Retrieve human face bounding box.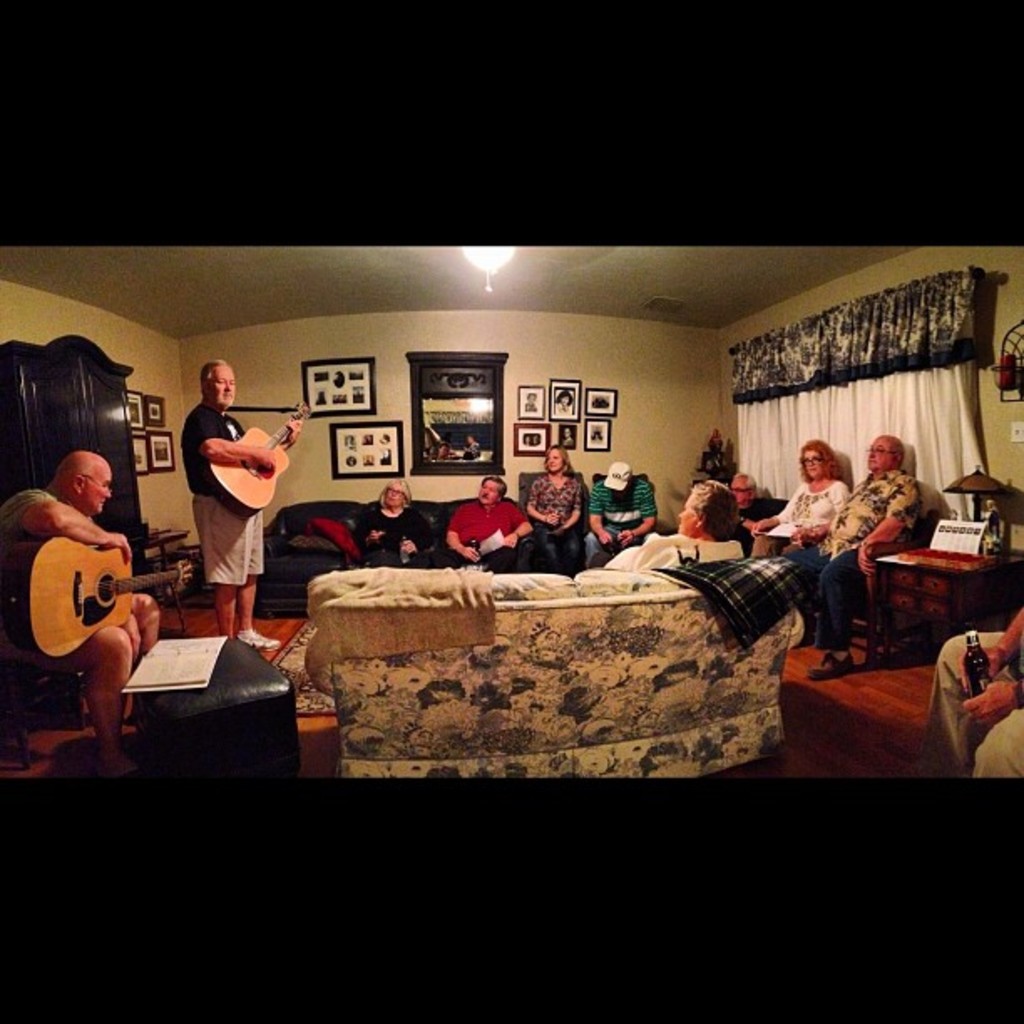
Bounding box: {"left": 805, "top": 452, "right": 817, "bottom": 482}.
